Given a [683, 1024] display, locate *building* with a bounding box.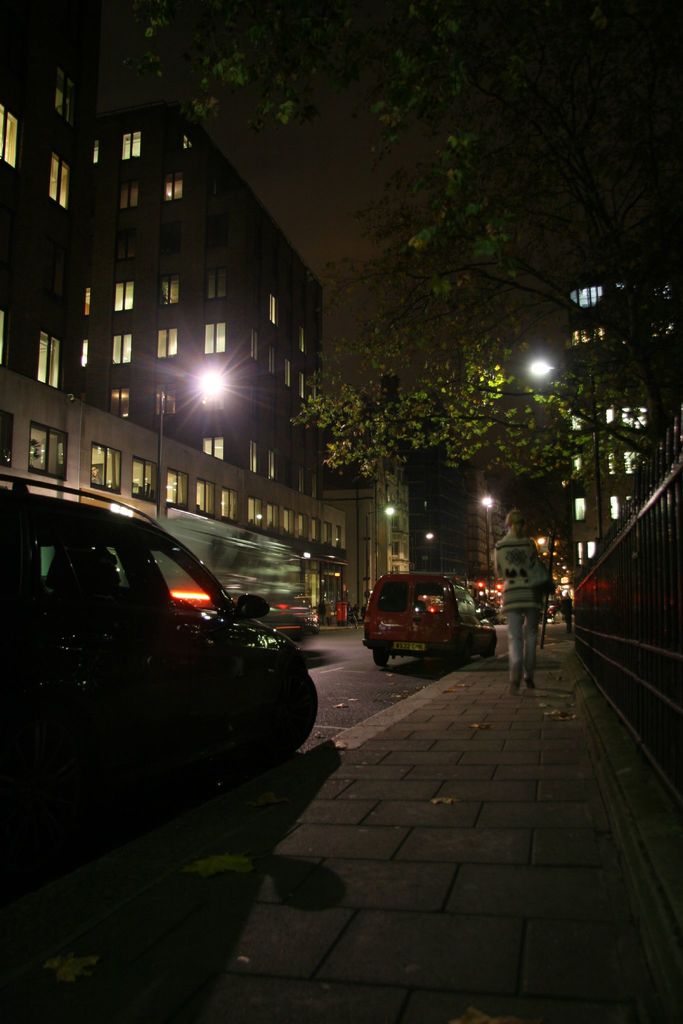
Located: box=[0, 0, 324, 626].
